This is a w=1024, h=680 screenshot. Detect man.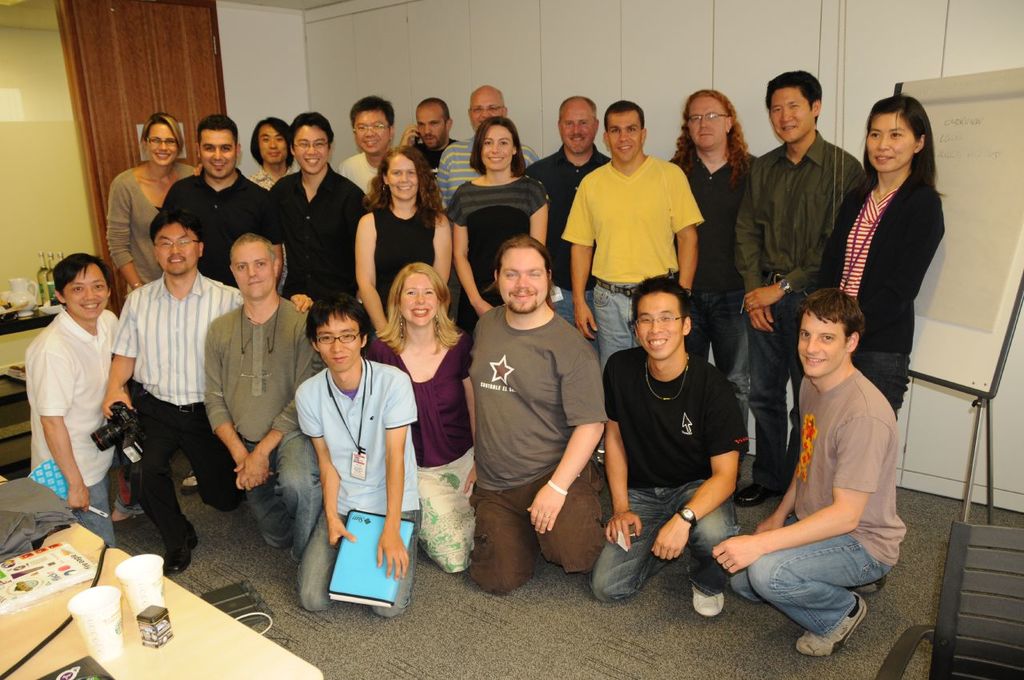
245:118:294:192.
